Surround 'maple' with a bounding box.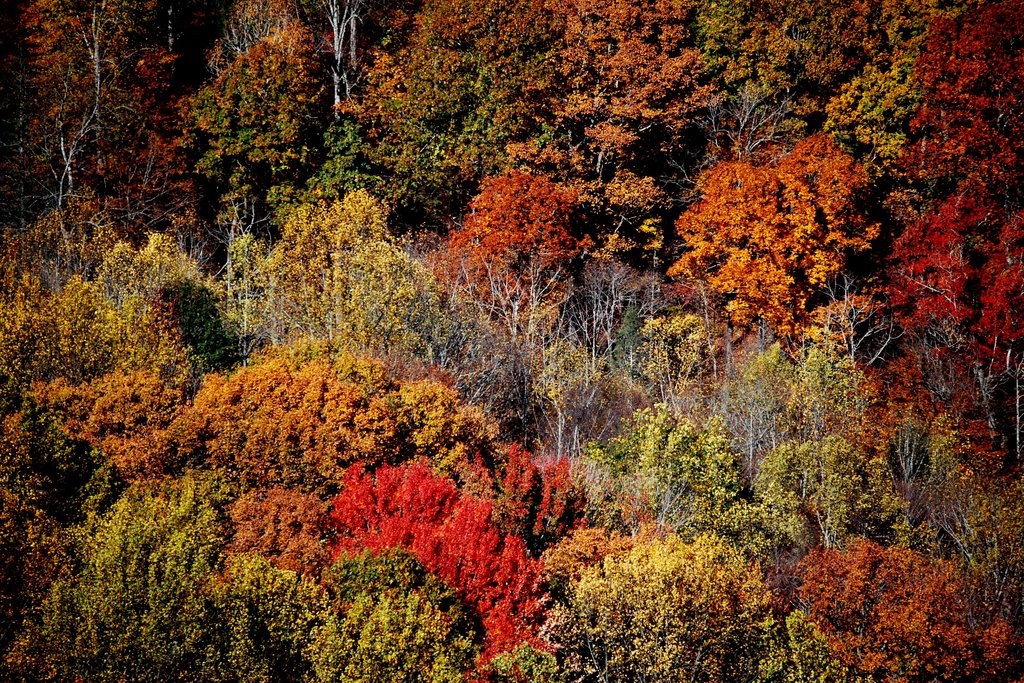
(left=324, top=104, right=479, bottom=255).
